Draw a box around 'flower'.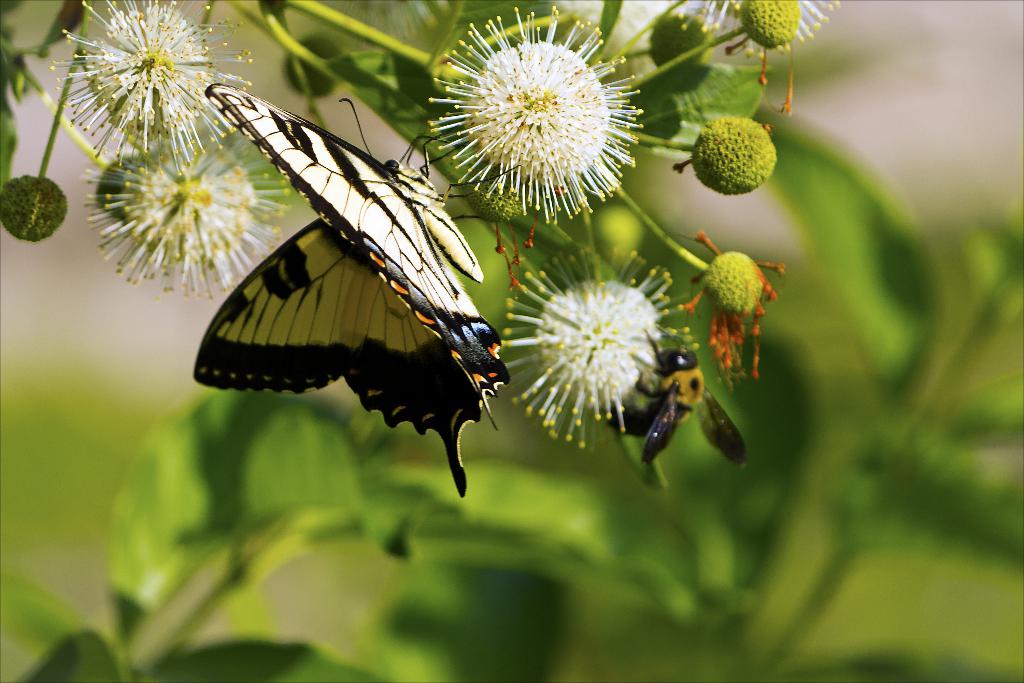
(left=42, top=0, right=249, bottom=183).
